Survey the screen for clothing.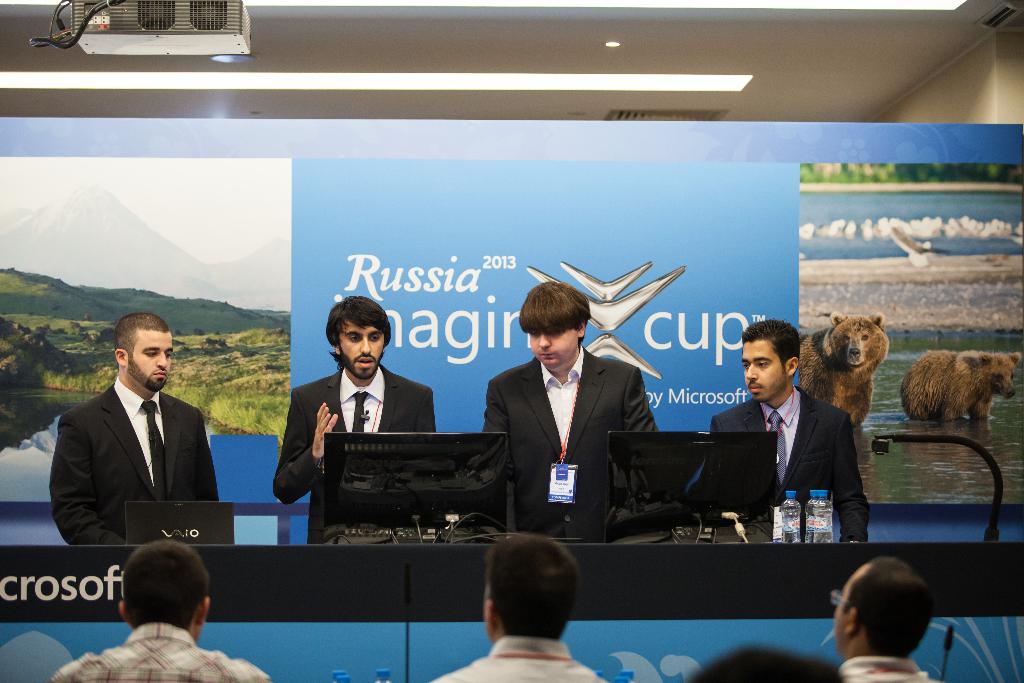
Survey found: x1=275 y1=356 x2=435 y2=544.
